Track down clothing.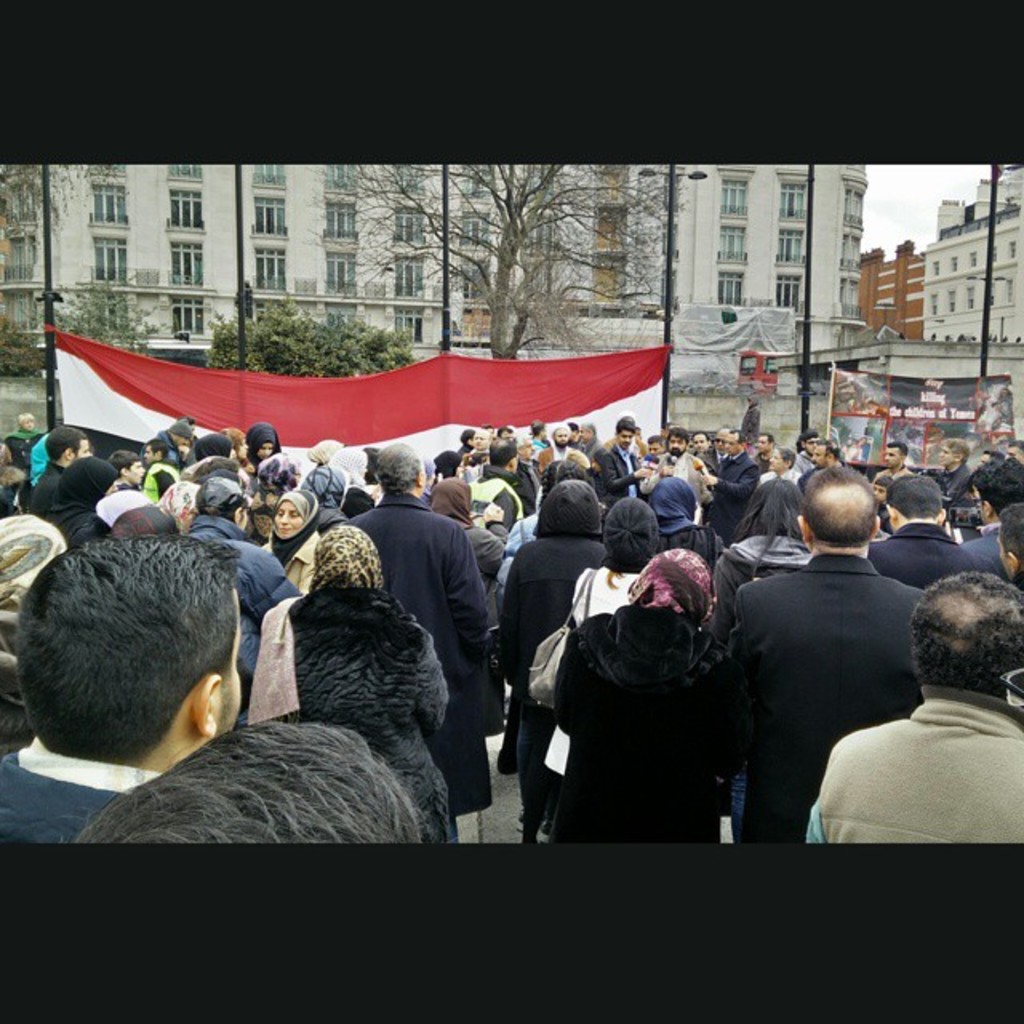
Tracked to crop(341, 490, 488, 819).
